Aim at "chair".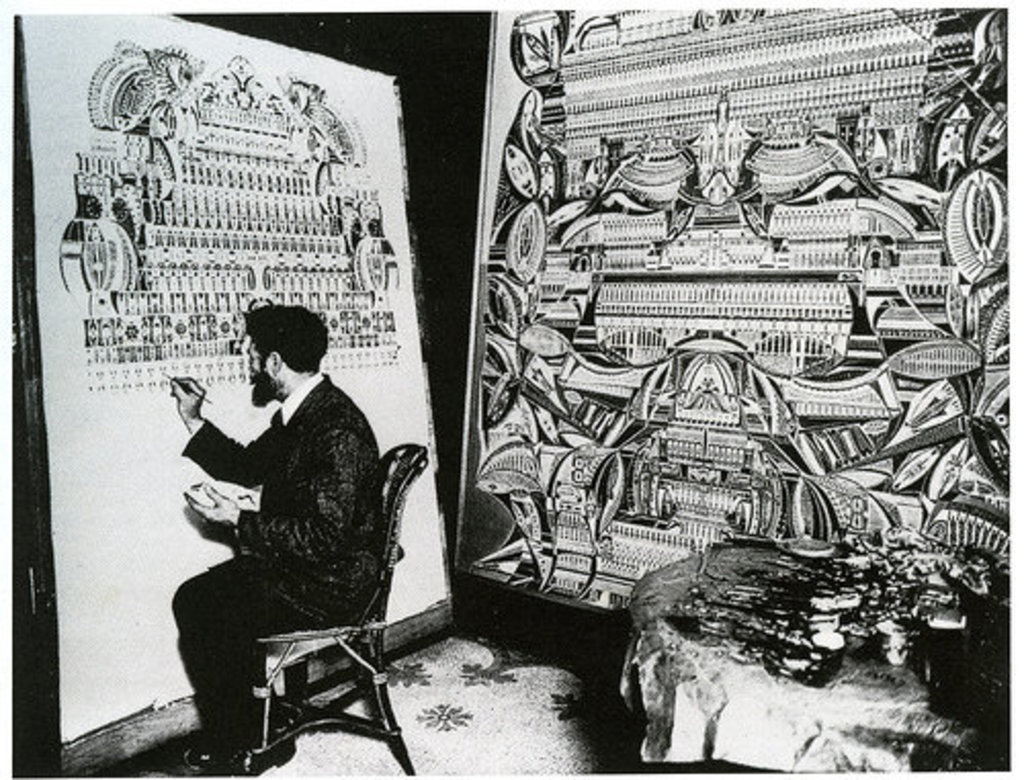
Aimed at 238, 438, 432, 778.
